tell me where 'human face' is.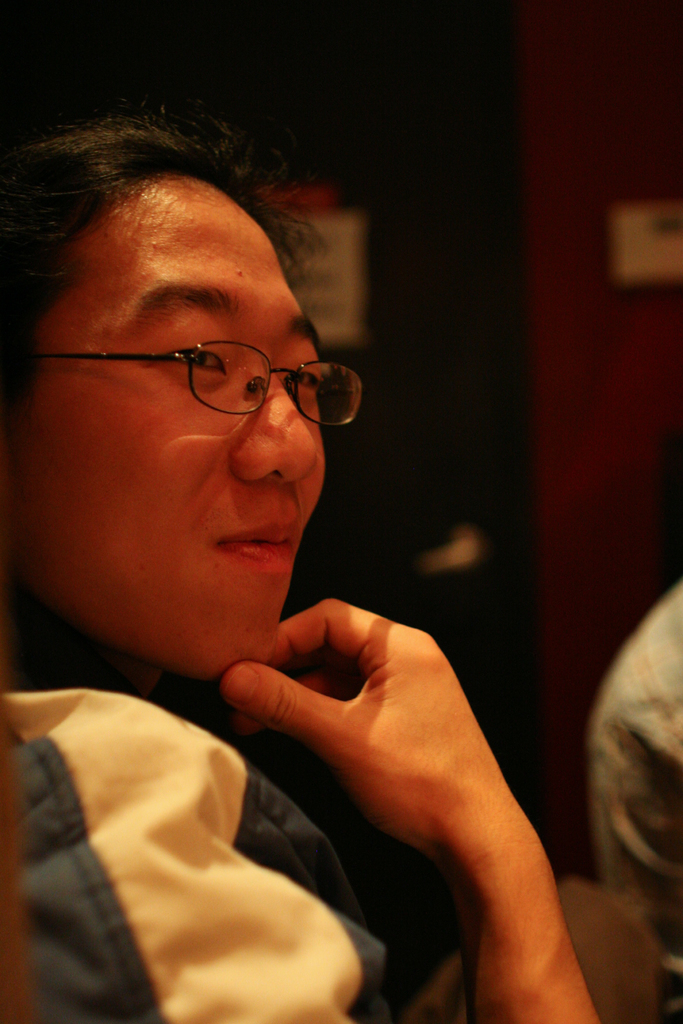
'human face' is at {"x1": 31, "y1": 172, "x2": 327, "y2": 669}.
